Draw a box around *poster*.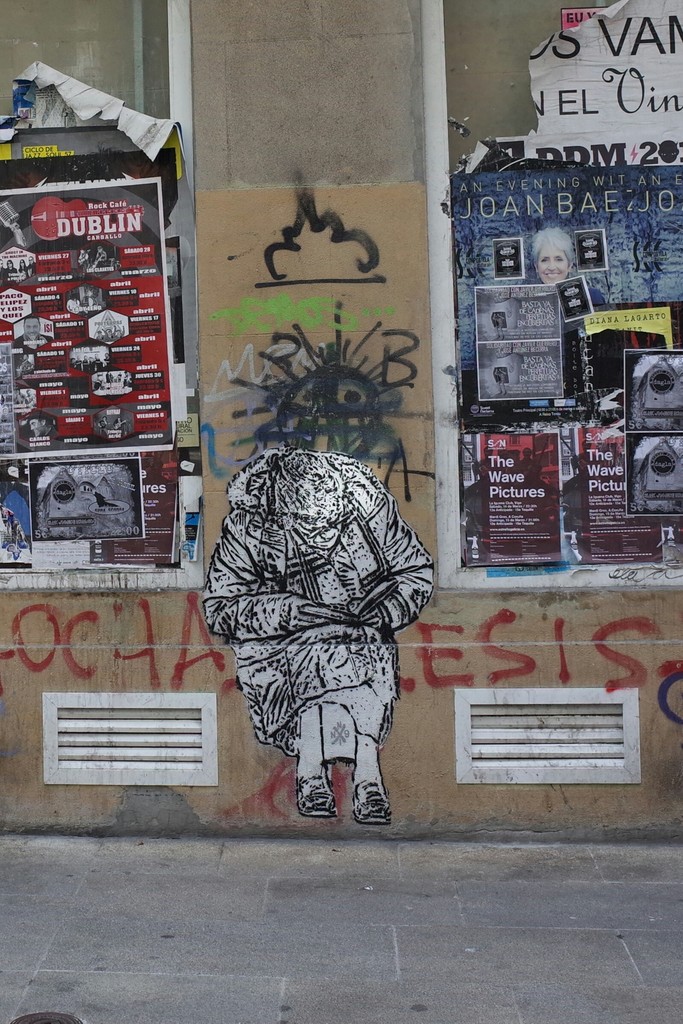
[0, 172, 177, 456].
